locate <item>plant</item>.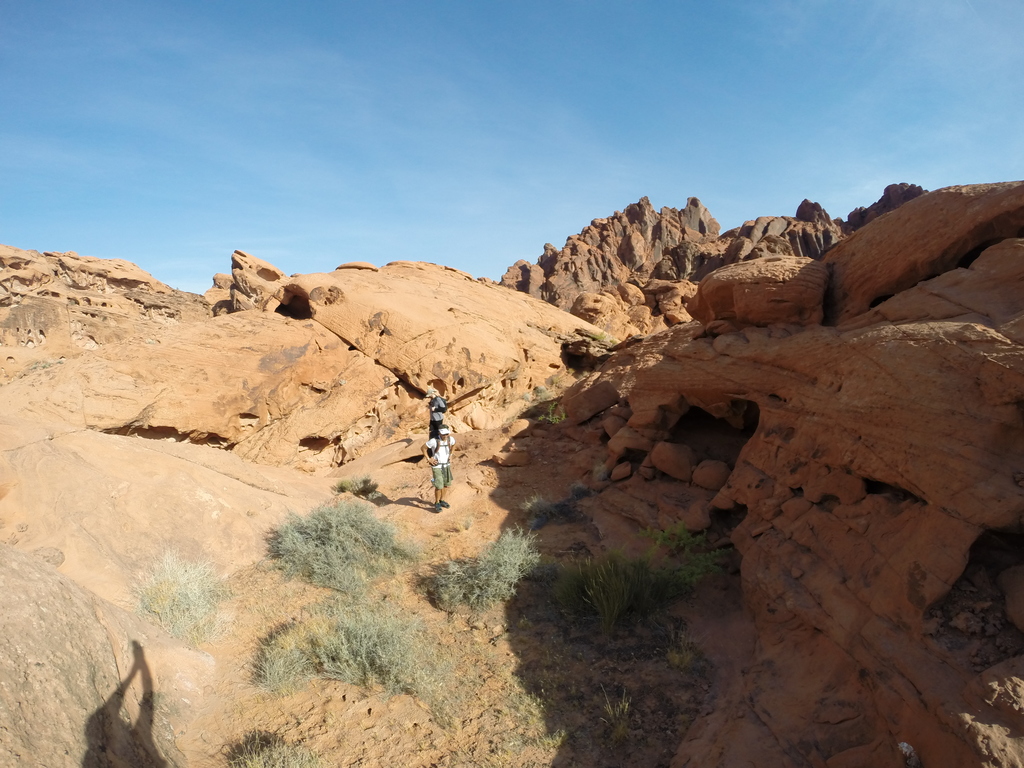
Bounding box: BBox(336, 471, 385, 500).
